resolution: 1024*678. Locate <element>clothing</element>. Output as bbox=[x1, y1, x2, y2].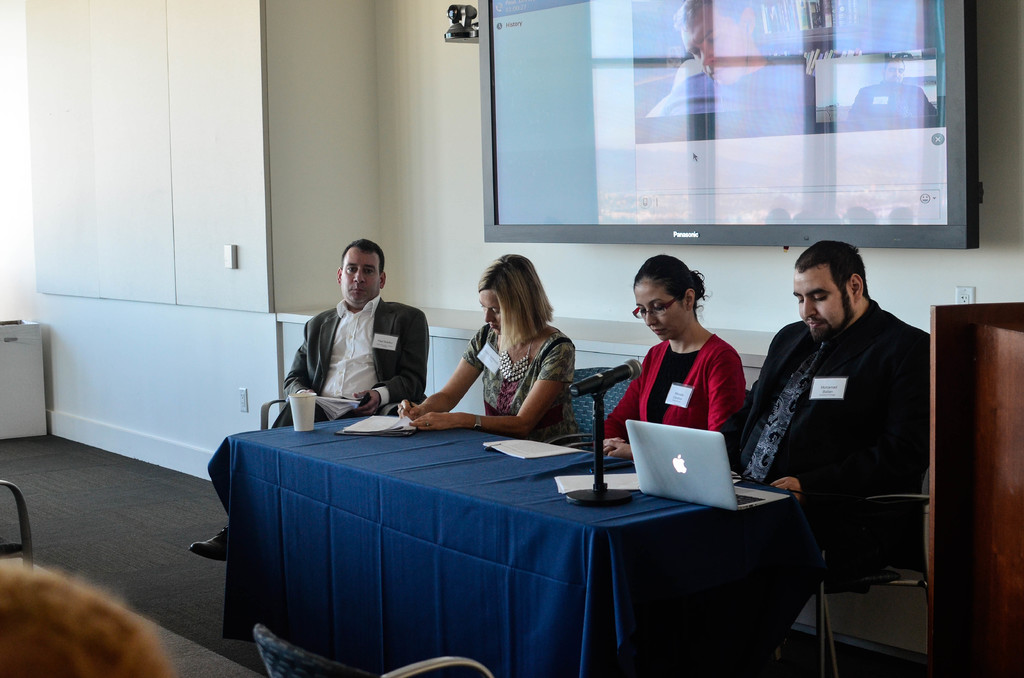
bbox=[724, 300, 935, 677].
